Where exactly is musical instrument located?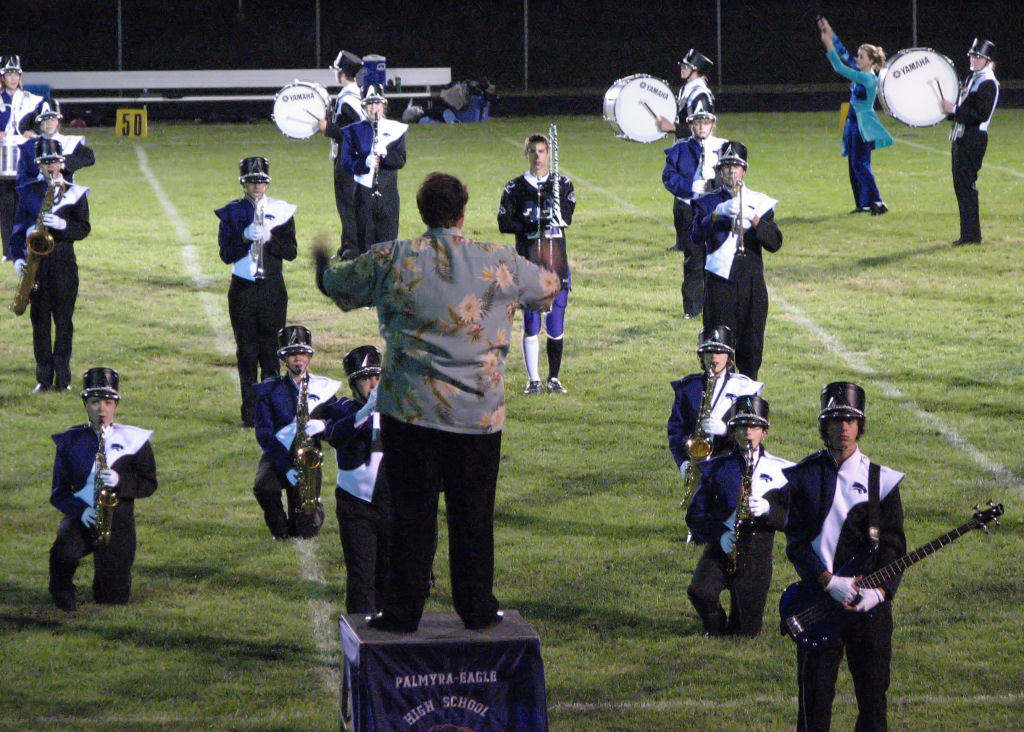
Its bounding box is 291 369 328 536.
